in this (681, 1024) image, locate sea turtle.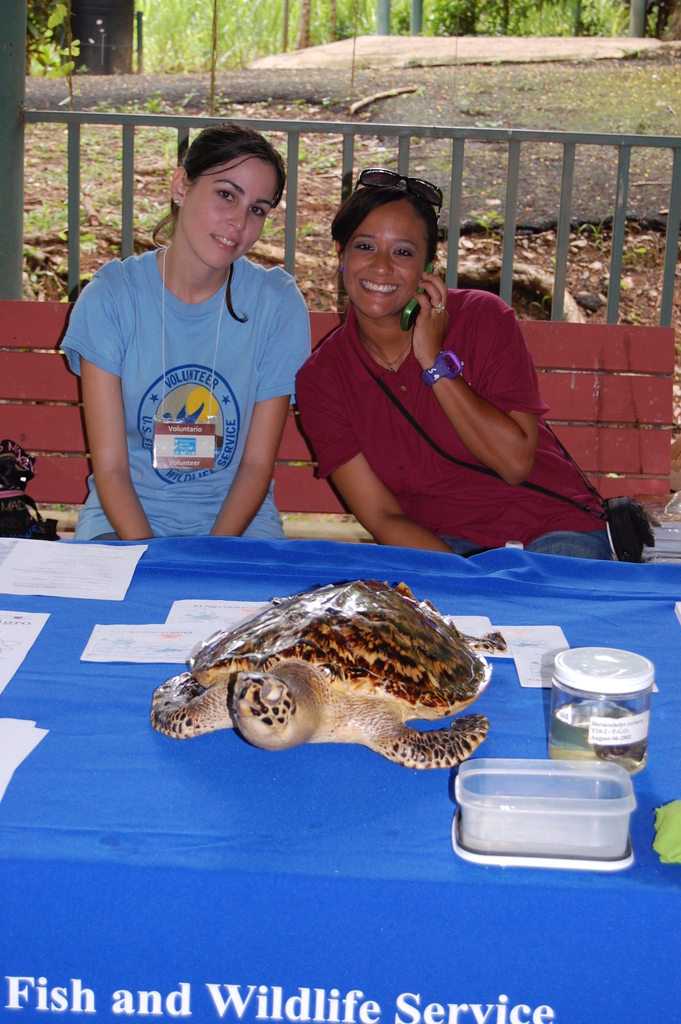
Bounding box: [left=148, top=582, right=518, bottom=781].
